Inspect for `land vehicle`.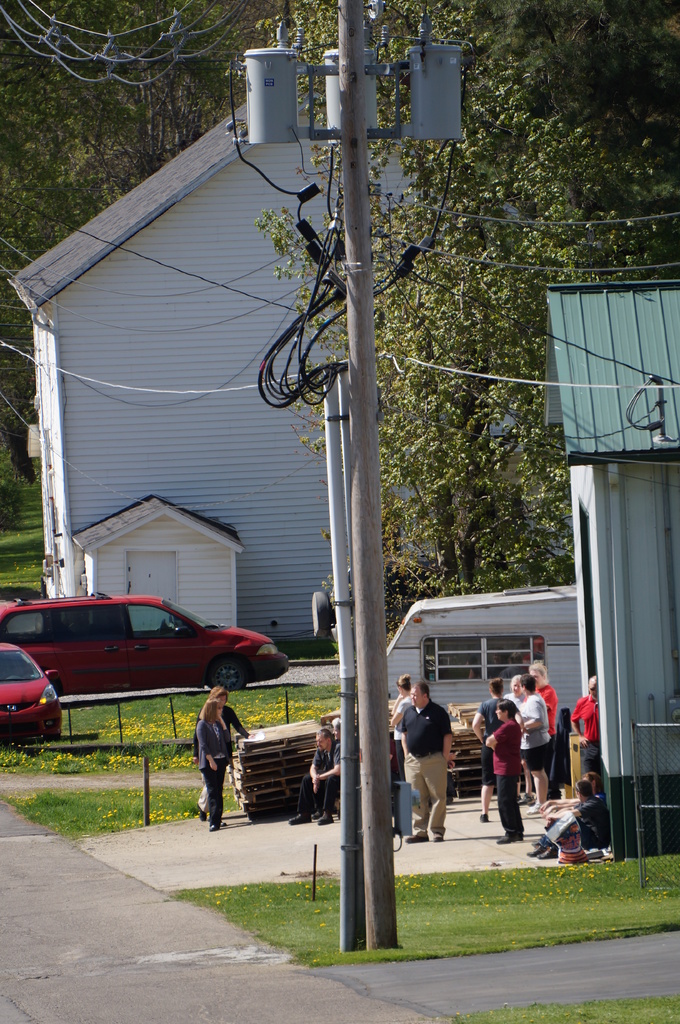
Inspection: 0 641 65 742.
